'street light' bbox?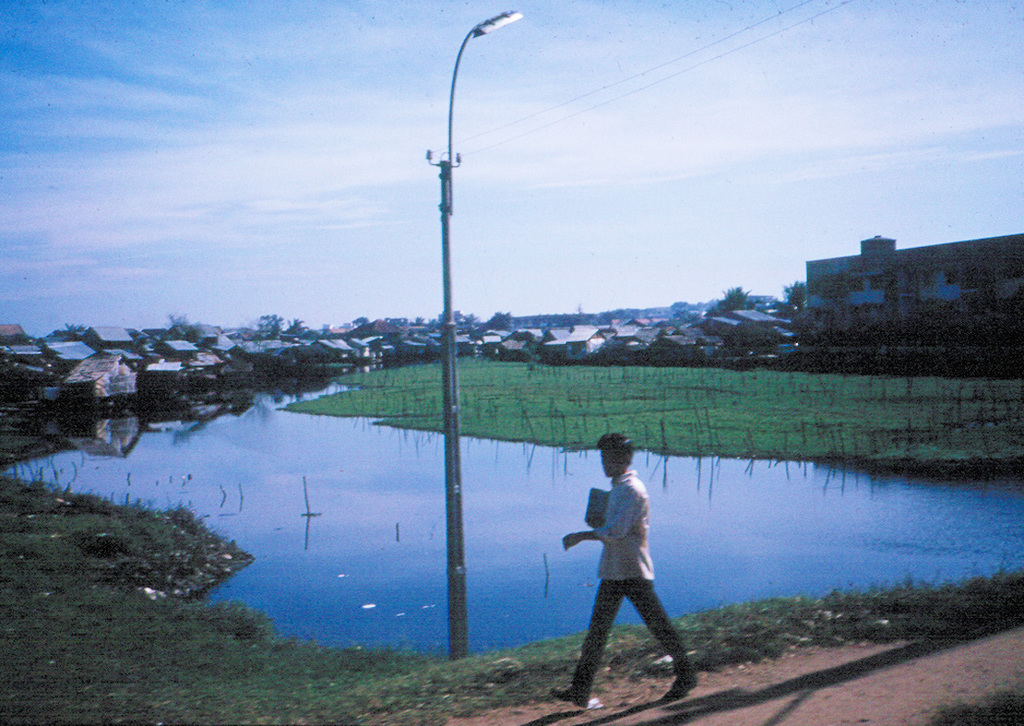
box(427, 7, 523, 414)
